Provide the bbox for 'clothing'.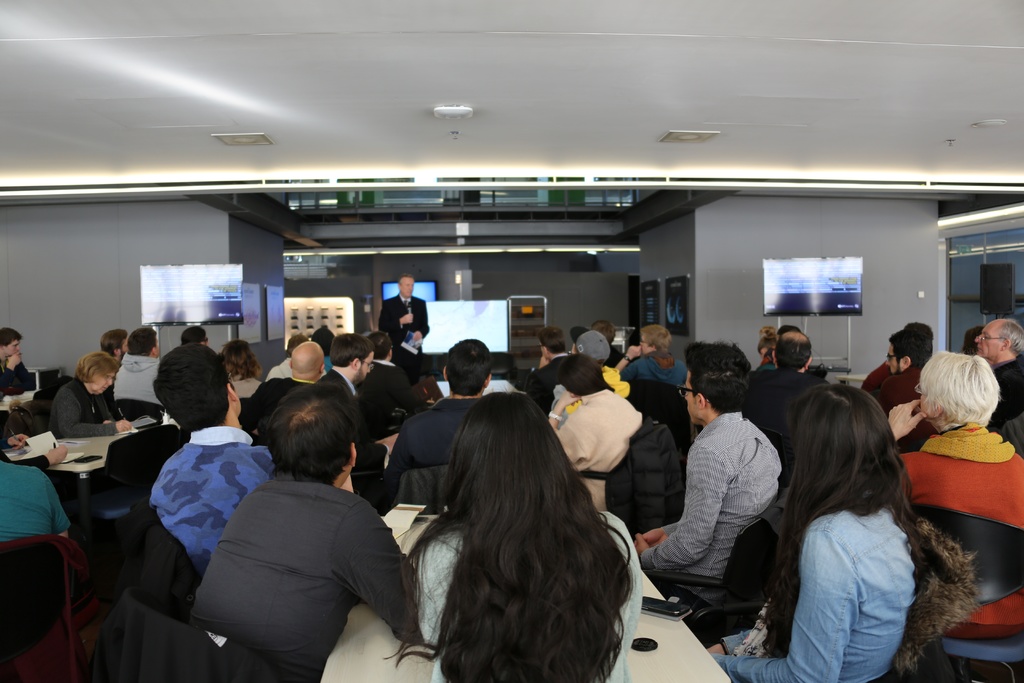
bbox=(104, 342, 173, 413).
